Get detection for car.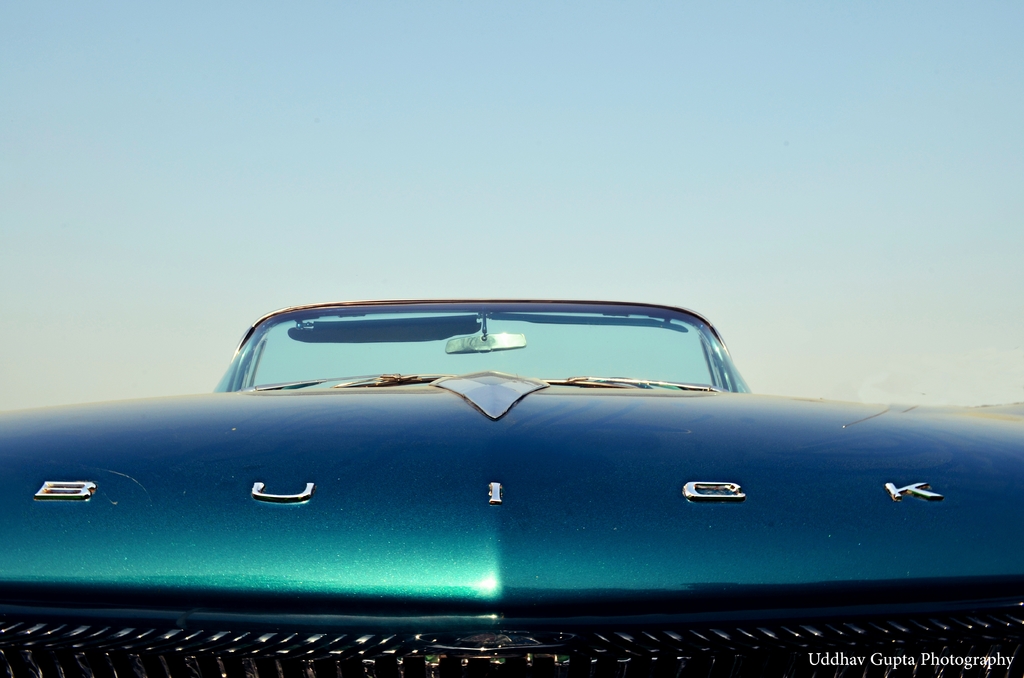
Detection: bbox(0, 302, 1023, 677).
